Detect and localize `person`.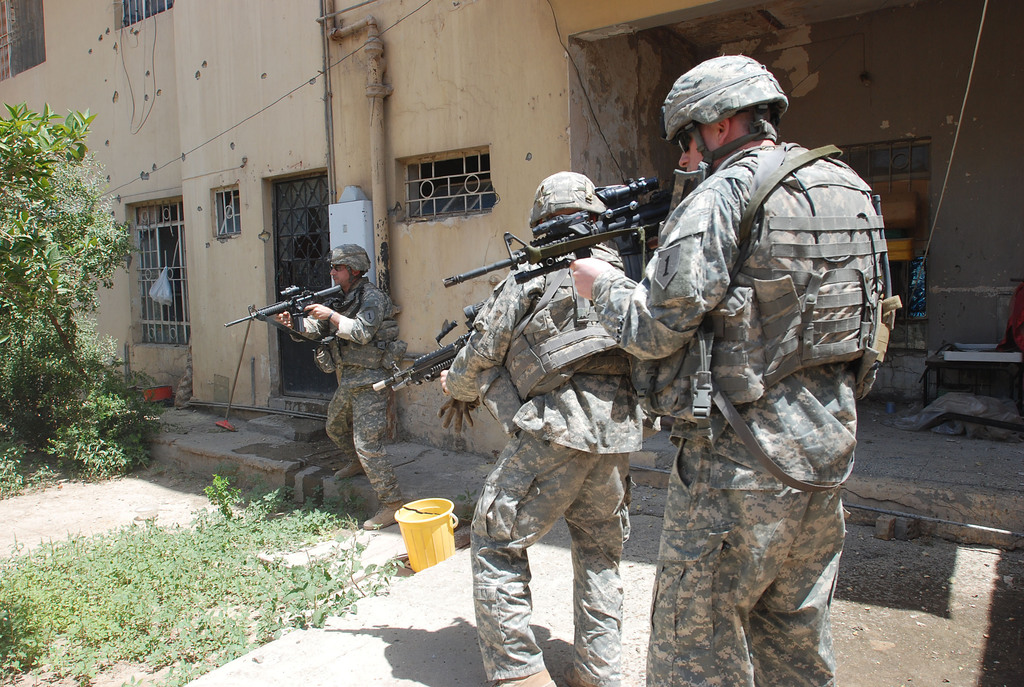
Localized at BBox(572, 54, 900, 686).
